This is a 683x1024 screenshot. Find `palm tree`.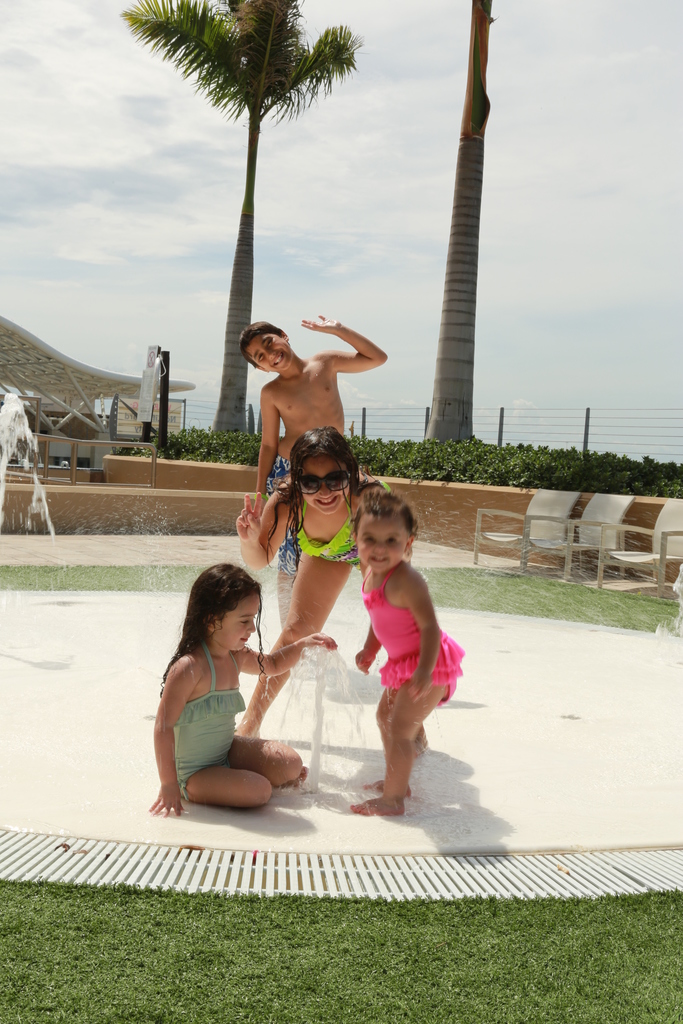
Bounding box: <bbox>149, 10, 350, 406</bbox>.
